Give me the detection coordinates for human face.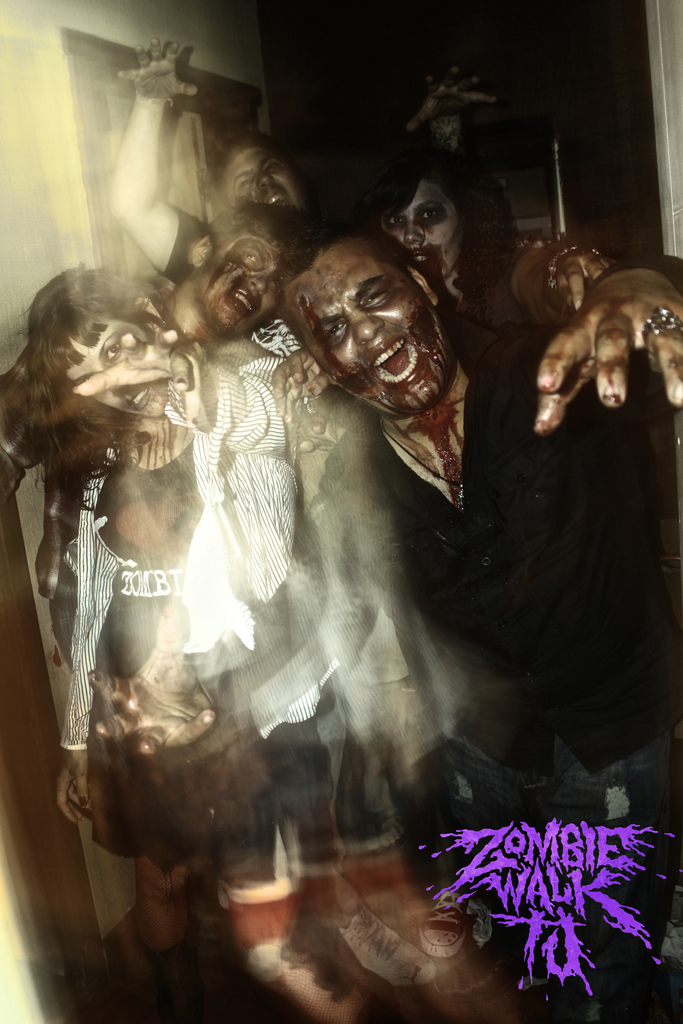
[x1=287, y1=235, x2=450, y2=411].
